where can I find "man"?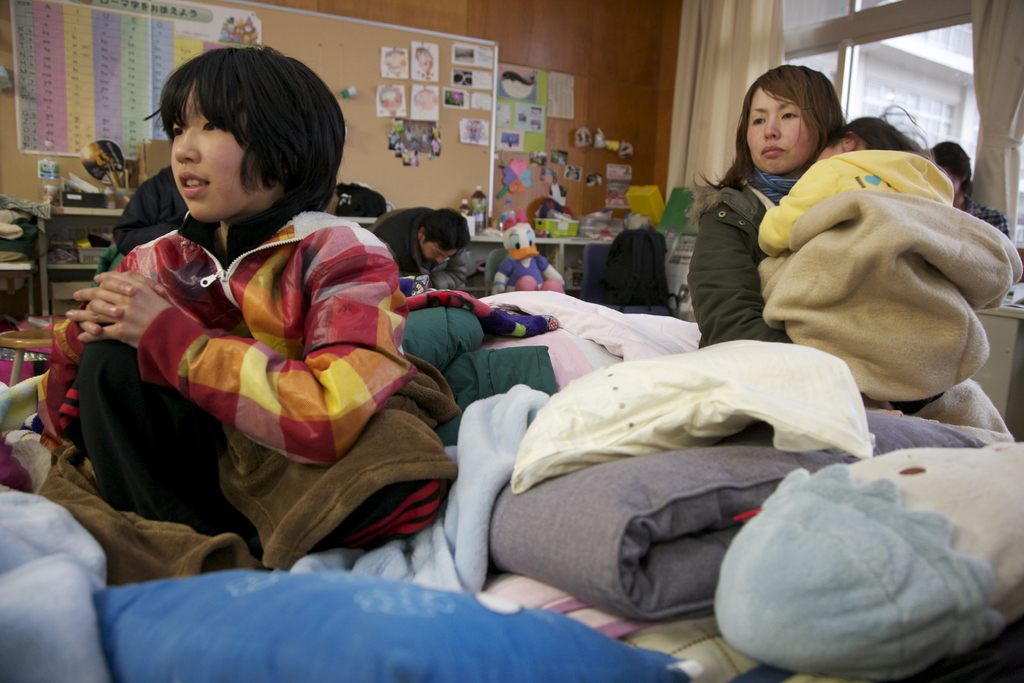
You can find it at 111/162/189/257.
